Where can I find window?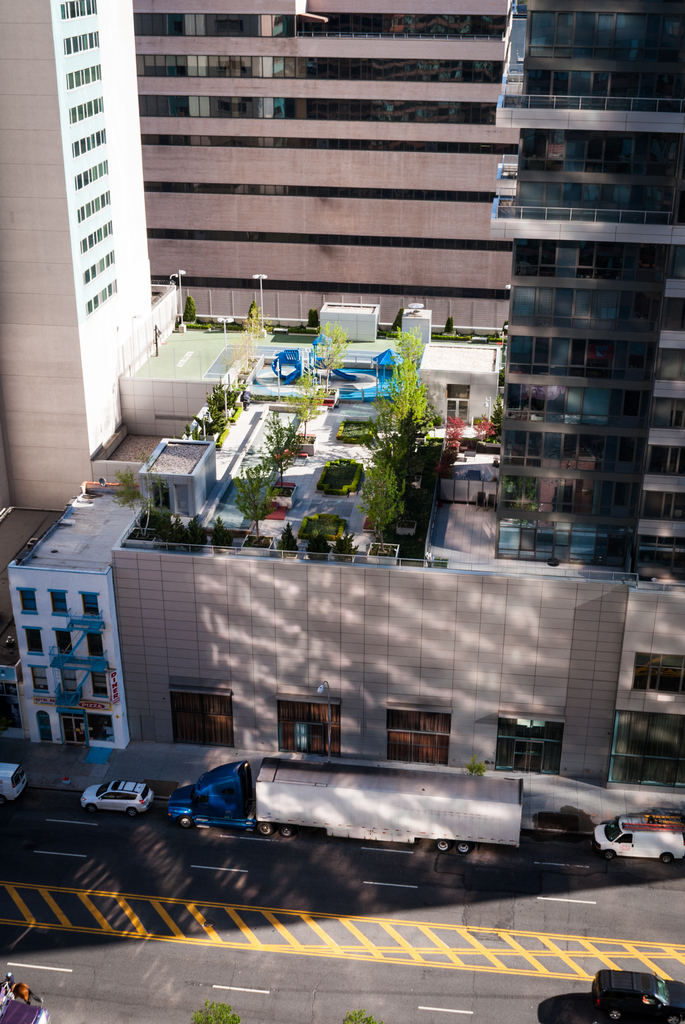
You can find it at (621, 633, 684, 700).
